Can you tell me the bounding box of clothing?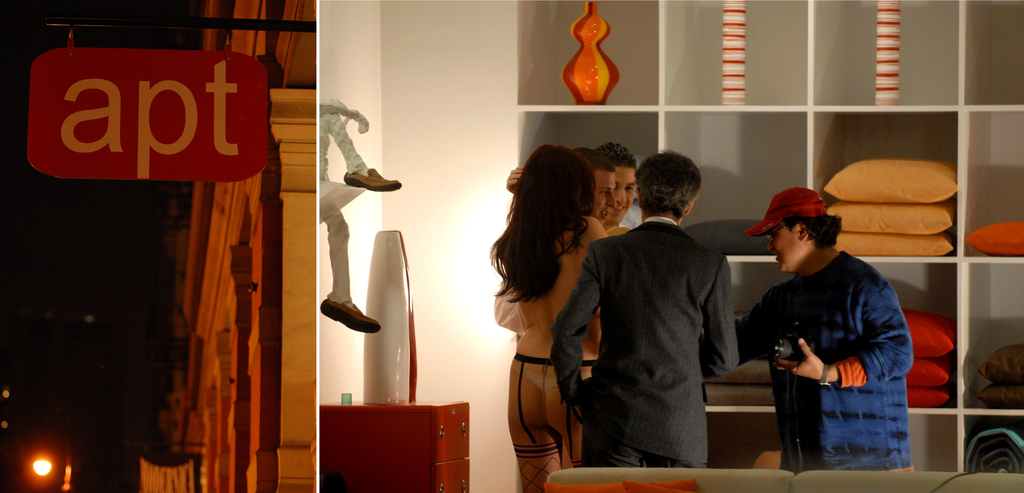
[x1=510, y1=354, x2=603, y2=492].
